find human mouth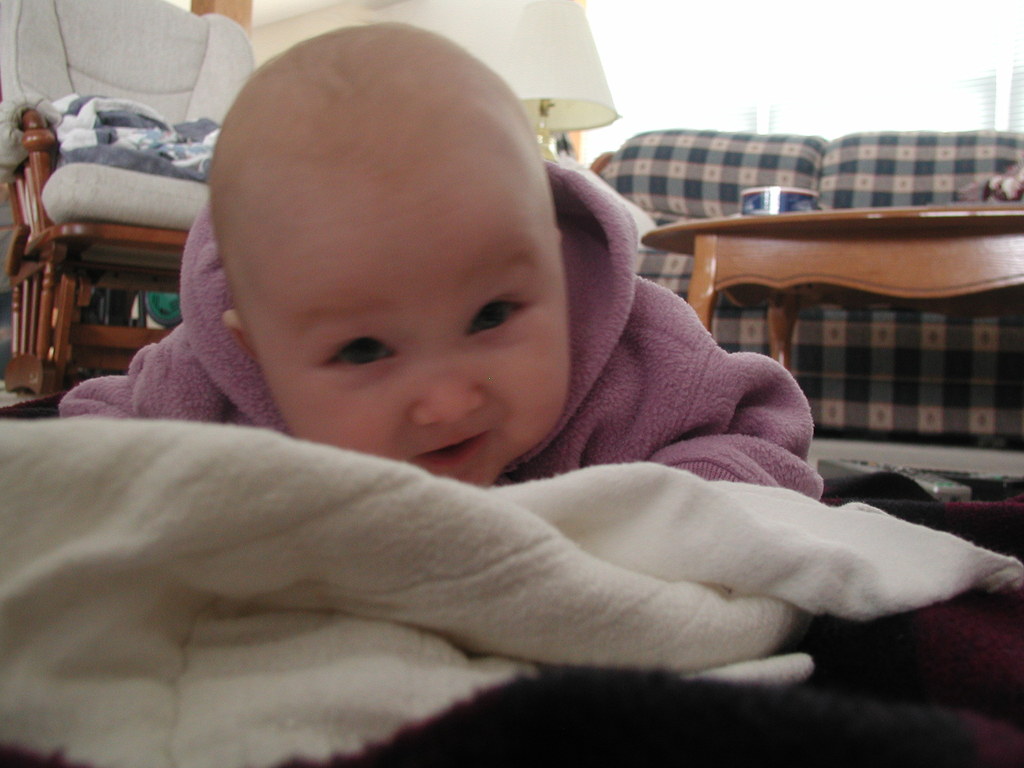
select_region(407, 430, 488, 476)
